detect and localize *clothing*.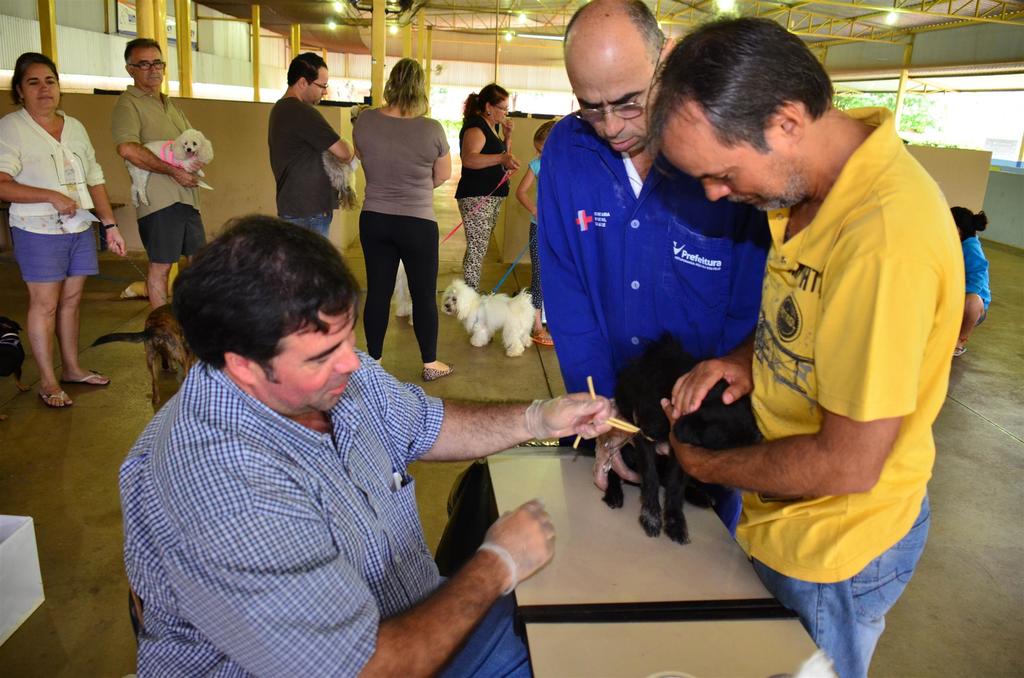
Localized at 361/213/436/359.
